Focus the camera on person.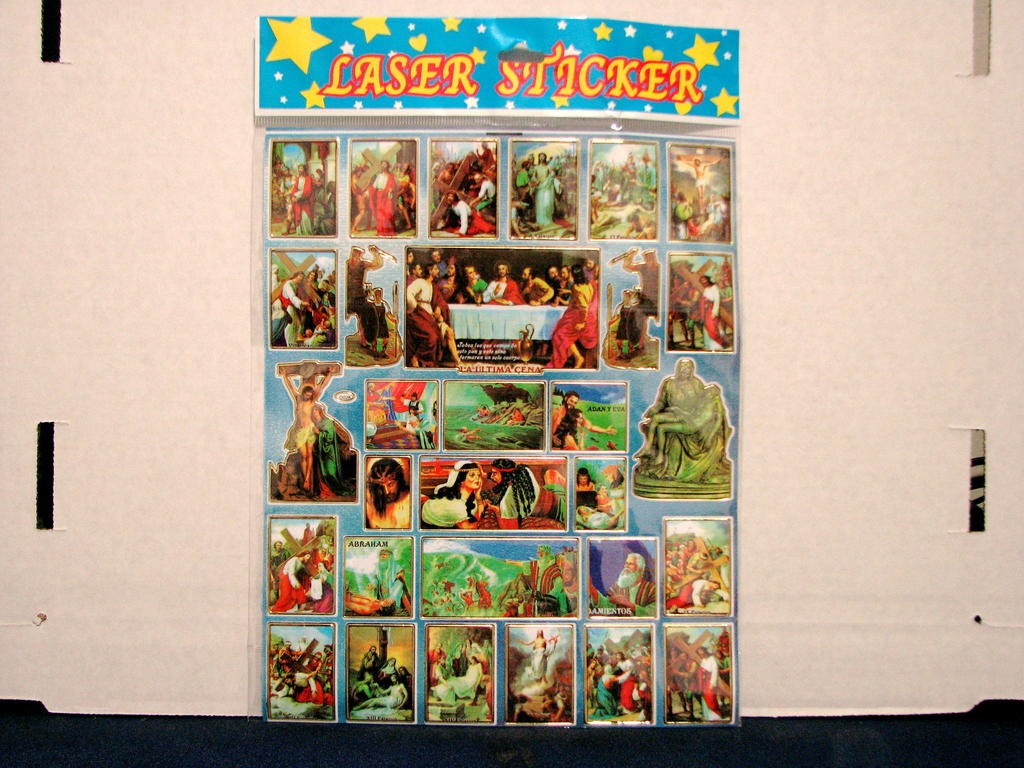
Focus region: region(700, 273, 726, 349).
